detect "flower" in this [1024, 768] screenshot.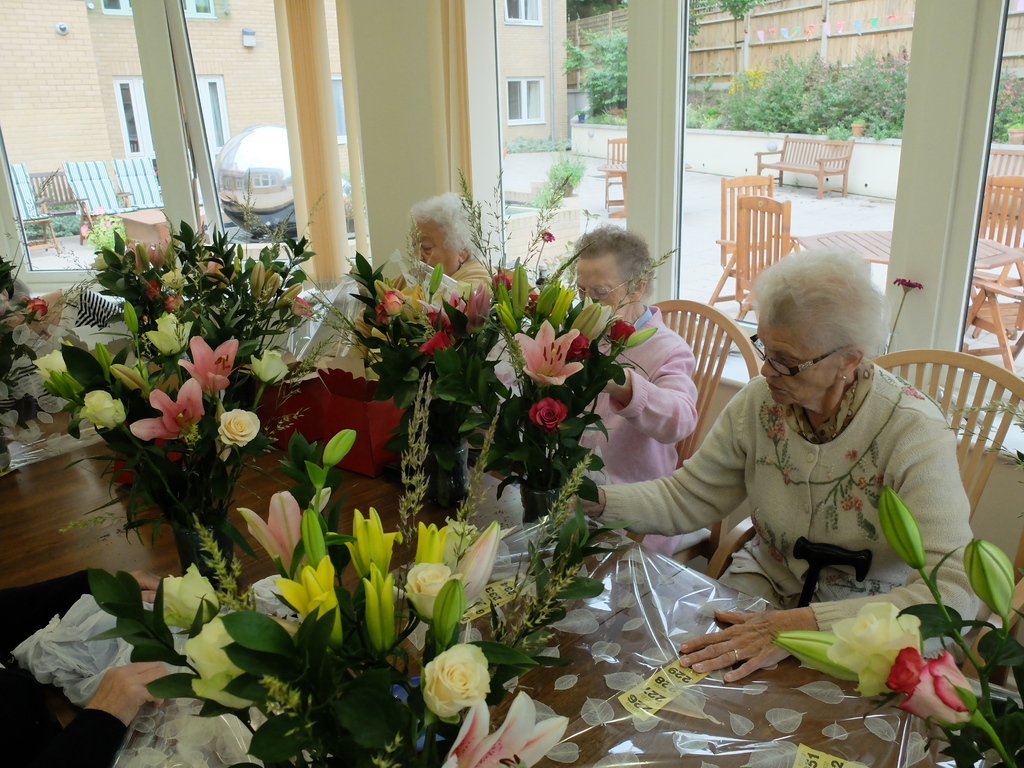
Detection: (left=165, top=563, right=223, bottom=630).
